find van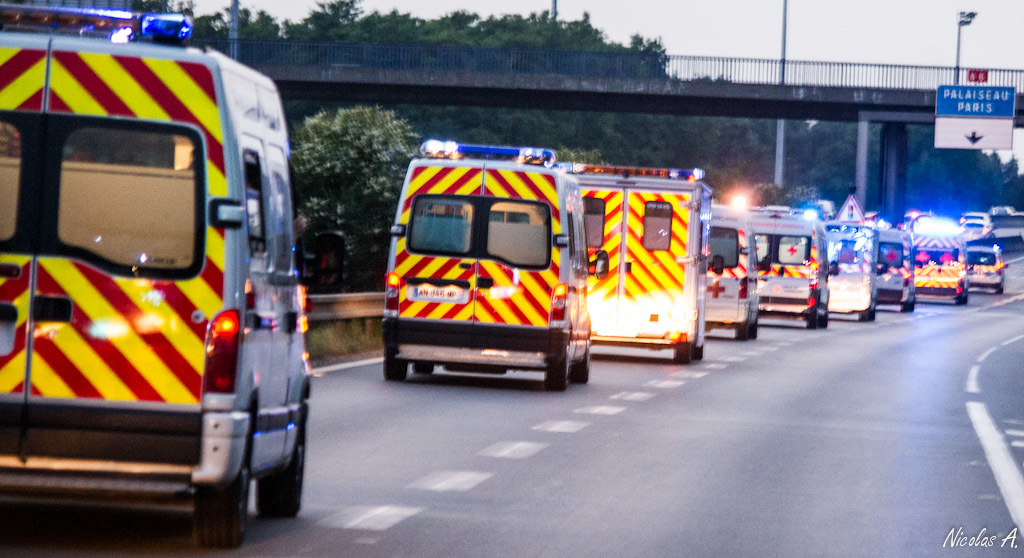
(743,203,838,332)
